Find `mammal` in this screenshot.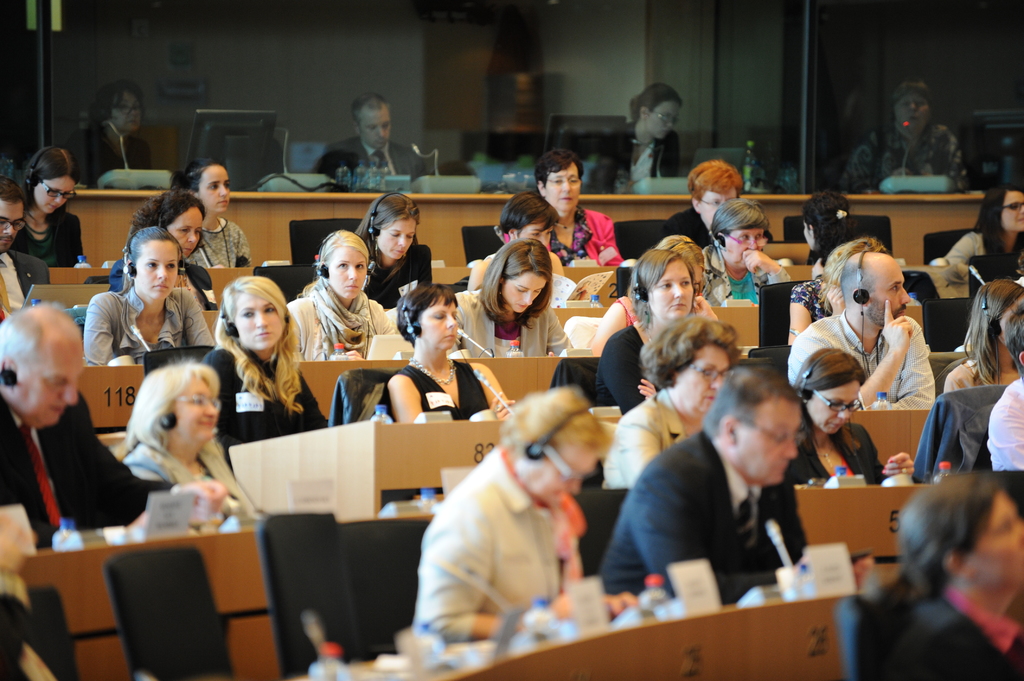
The bounding box for `mammal` is <region>601, 361, 871, 604</region>.
